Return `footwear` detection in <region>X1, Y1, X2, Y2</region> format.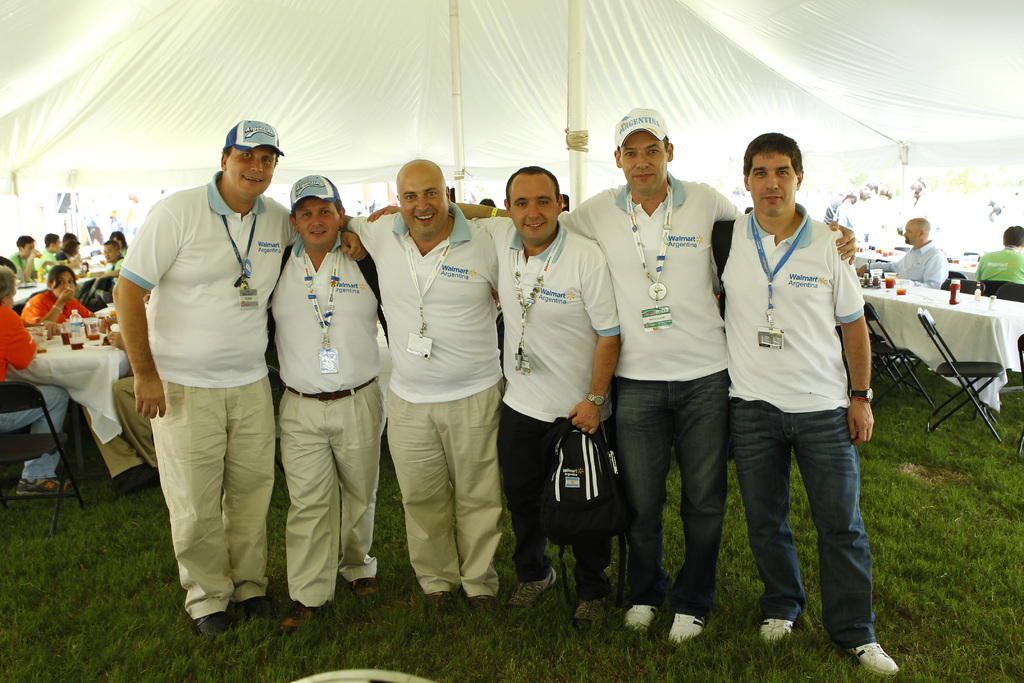
<region>109, 465, 162, 497</region>.
